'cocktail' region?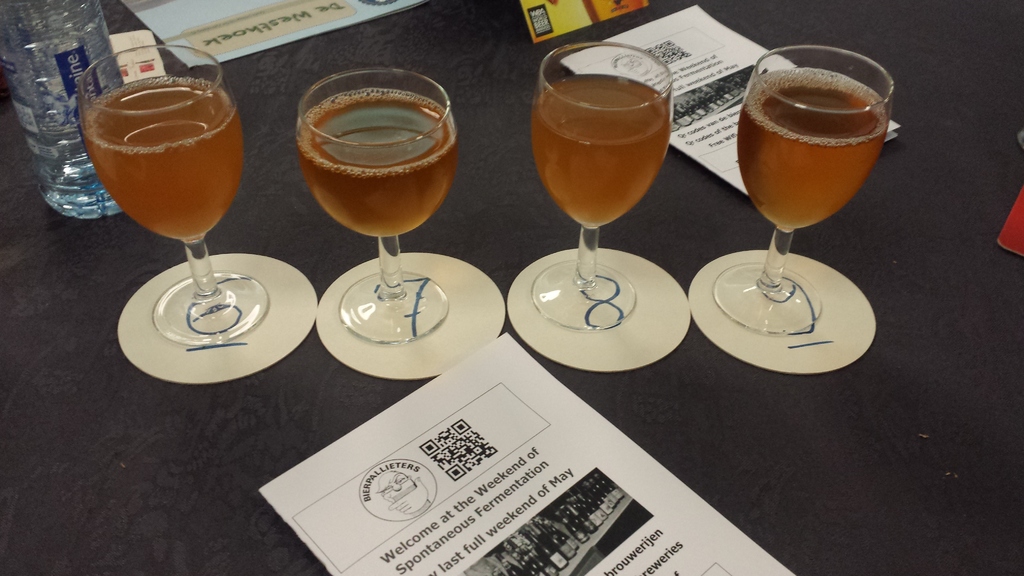
l=723, t=49, r=886, b=336
